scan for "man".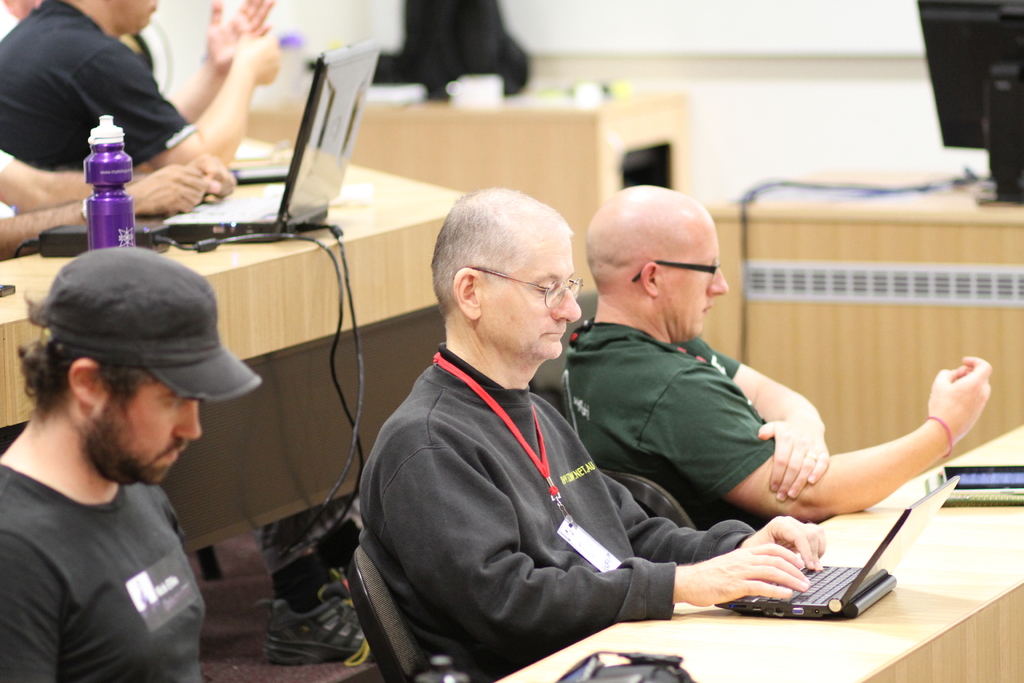
Scan result: x1=566 y1=181 x2=991 y2=521.
